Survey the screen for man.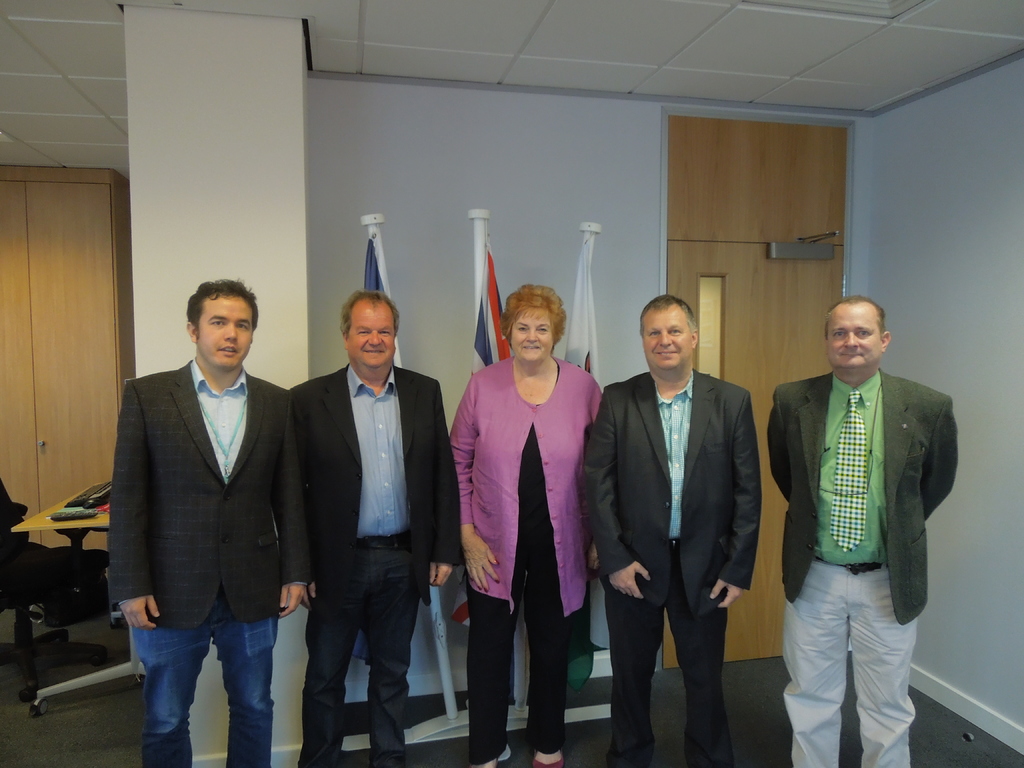
Survey found: pyautogui.locateOnScreen(578, 294, 762, 767).
